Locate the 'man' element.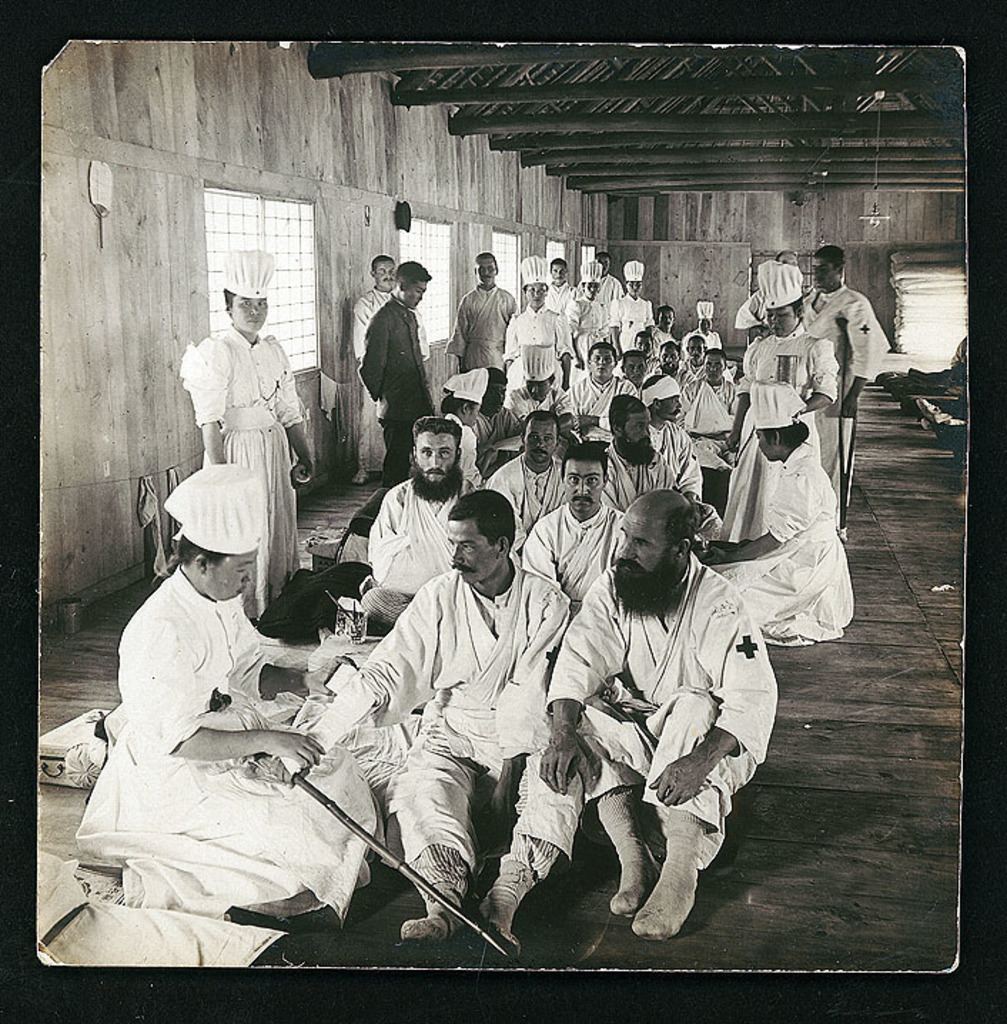
Element bbox: (x1=595, y1=391, x2=682, y2=508).
